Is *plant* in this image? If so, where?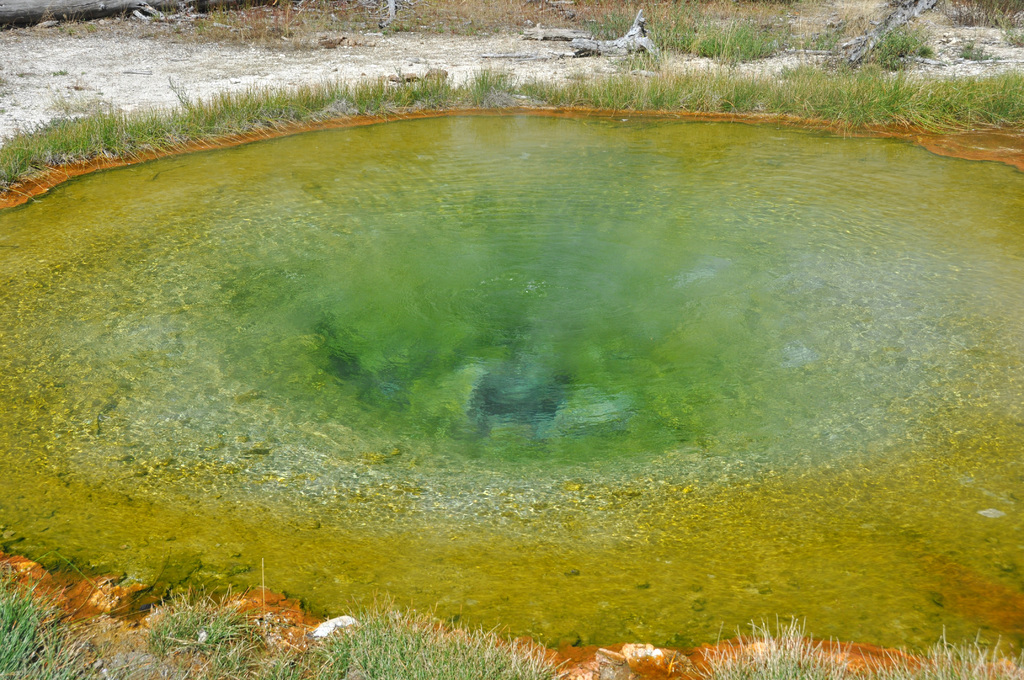
Yes, at x1=912, y1=39, x2=940, y2=60.
